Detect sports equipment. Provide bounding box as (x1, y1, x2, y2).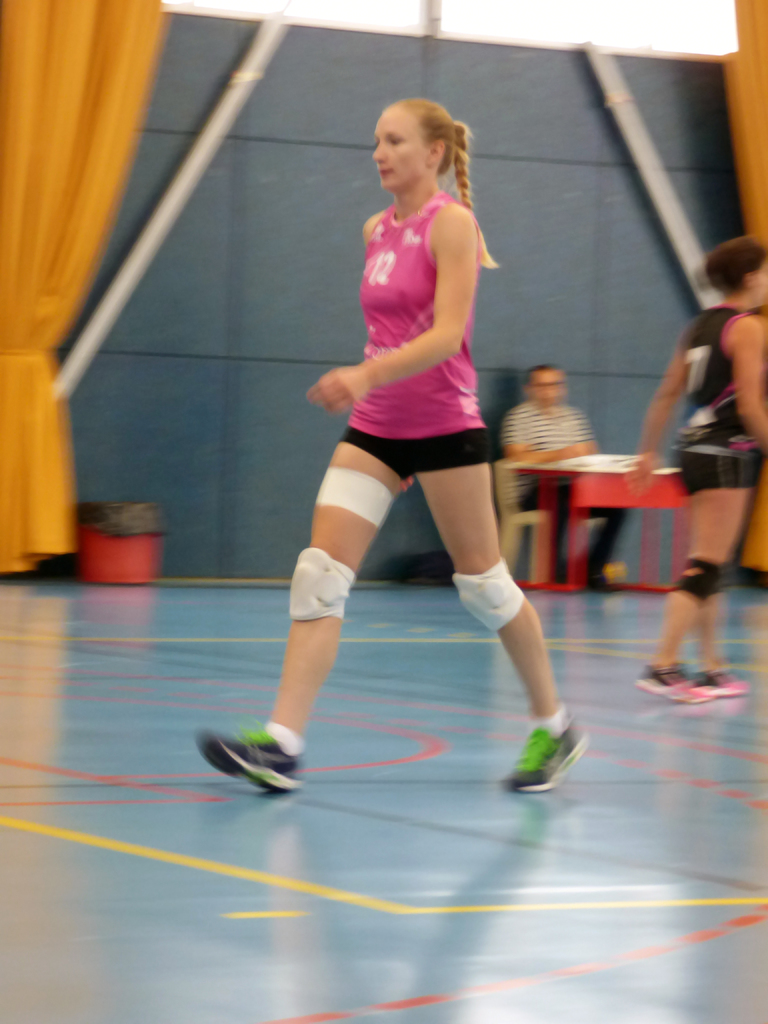
(502, 713, 592, 798).
